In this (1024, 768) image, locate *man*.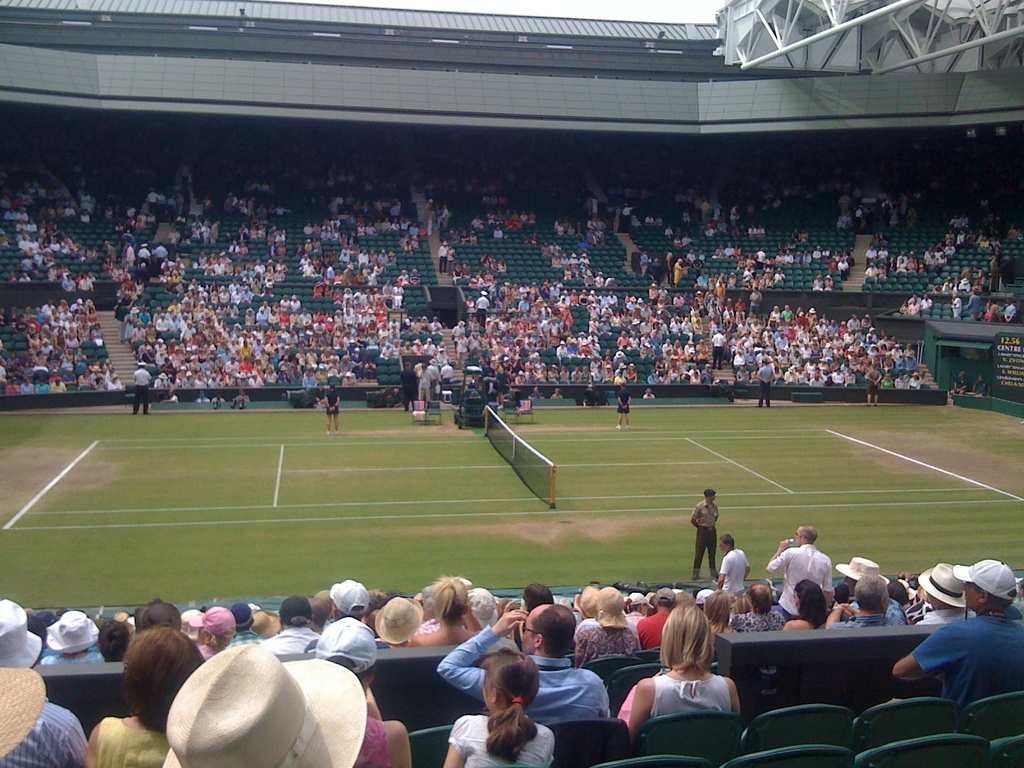
Bounding box: box(758, 365, 772, 399).
